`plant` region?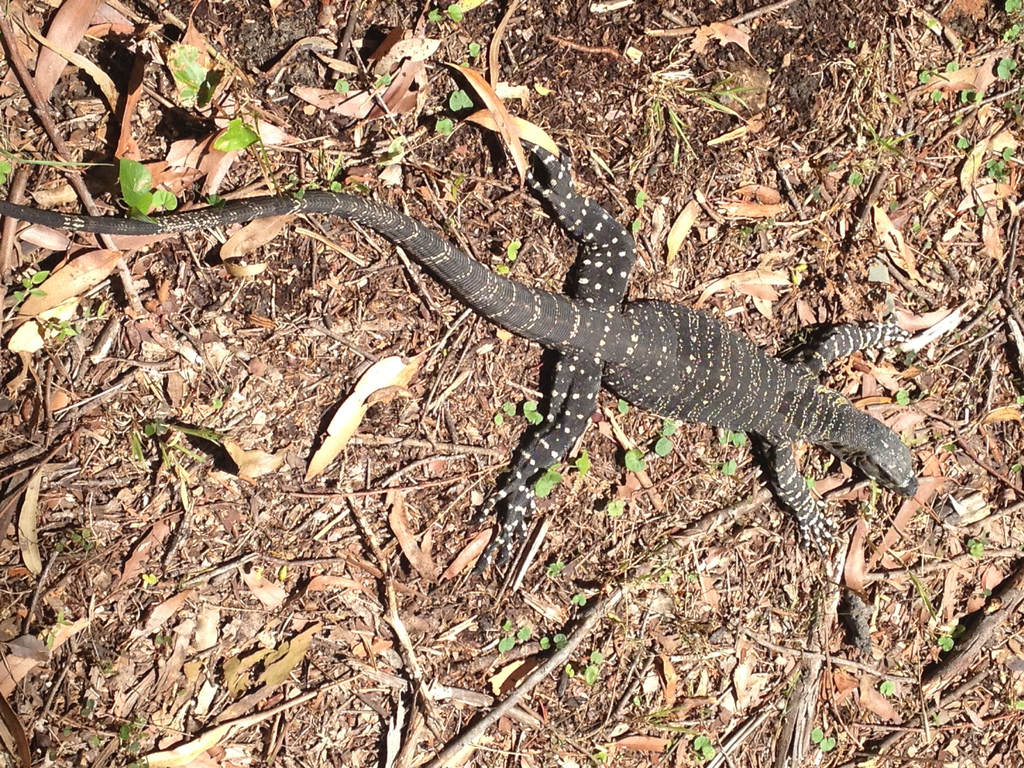
x1=627 y1=216 x2=641 y2=237
